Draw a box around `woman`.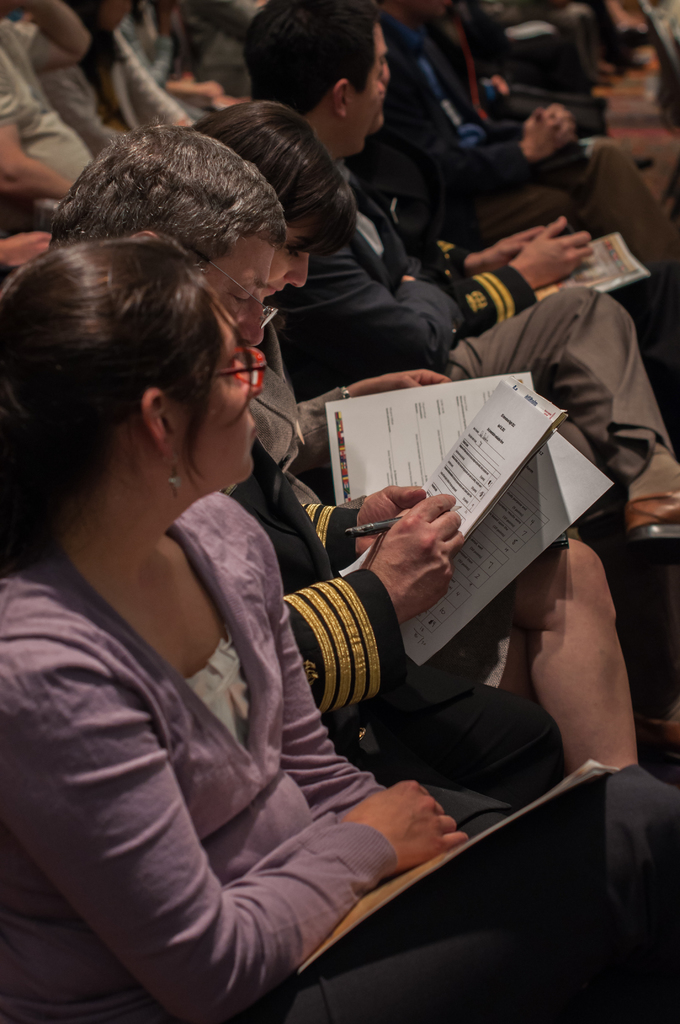
[left=0, top=239, right=679, bottom=1023].
